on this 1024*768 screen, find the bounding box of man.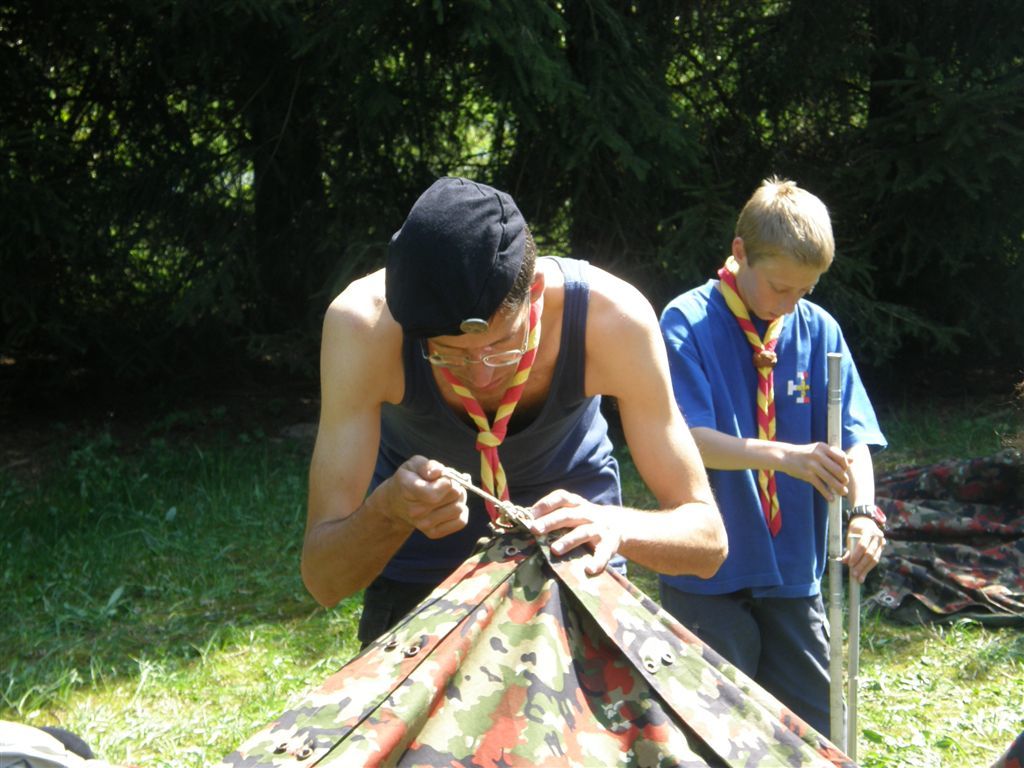
Bounding box: [x1=657, y1=179, x2=888, y2=741].
